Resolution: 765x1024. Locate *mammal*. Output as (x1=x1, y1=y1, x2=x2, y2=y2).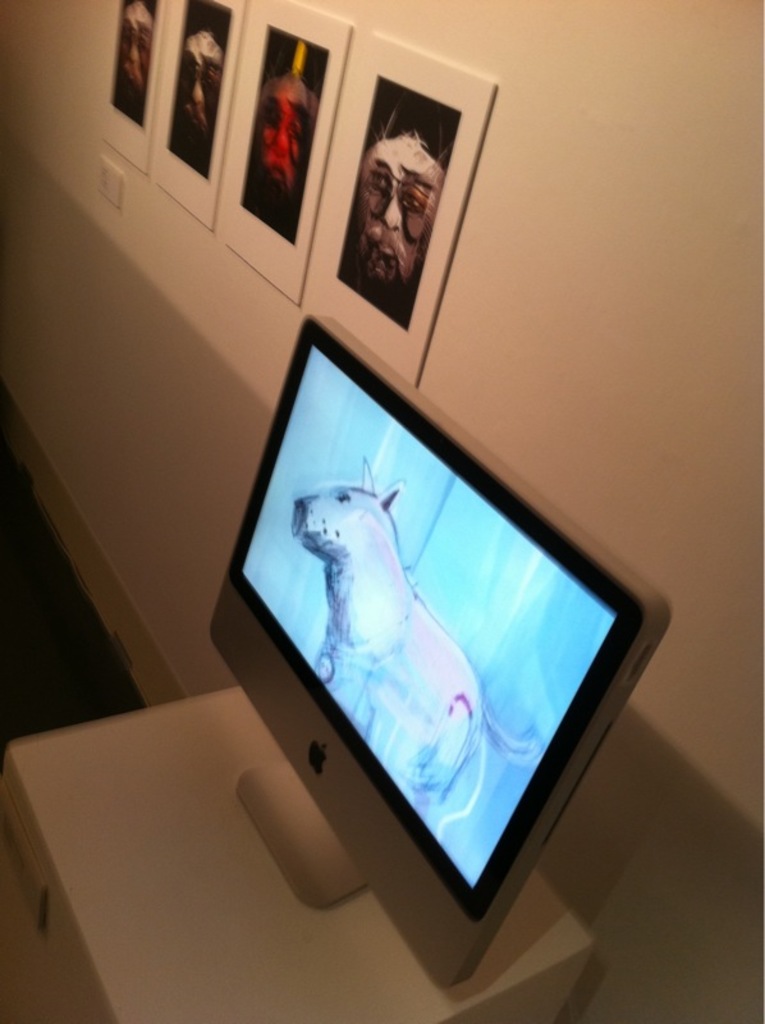
(x1=114, y1=3, x2=159, y2=96).
